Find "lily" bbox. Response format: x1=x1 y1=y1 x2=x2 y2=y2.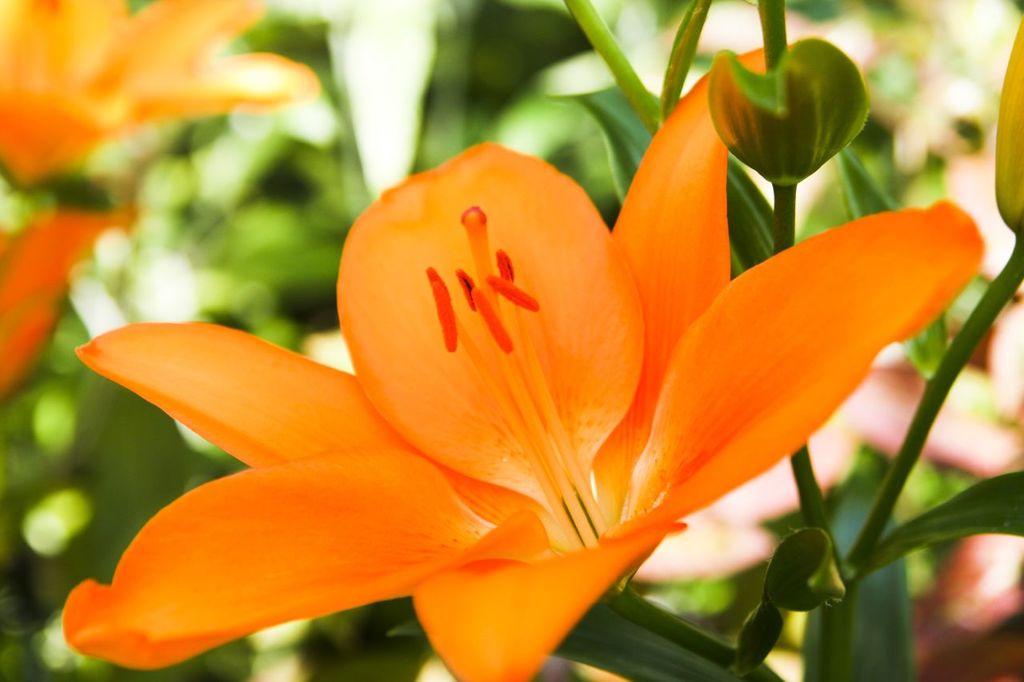
x1=0 y1=0 x2=325 y2=192.
